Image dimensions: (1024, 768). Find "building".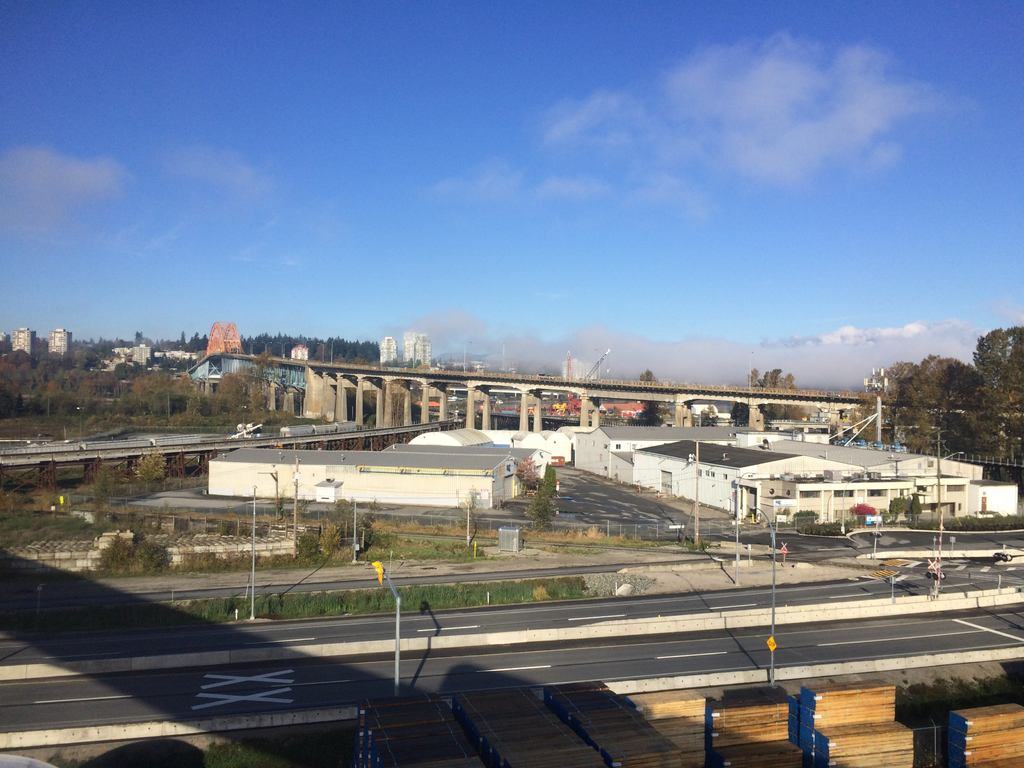
bbox(377, 333, 396, 360).
